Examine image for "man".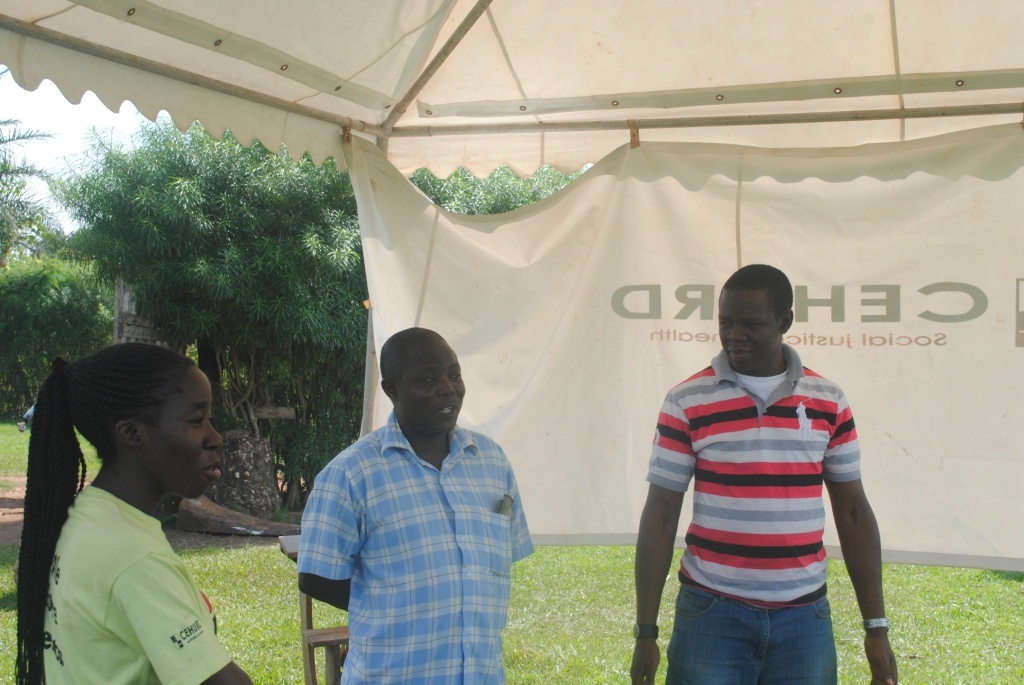
Examination result: l=629, t=263, r=902, b=684.
